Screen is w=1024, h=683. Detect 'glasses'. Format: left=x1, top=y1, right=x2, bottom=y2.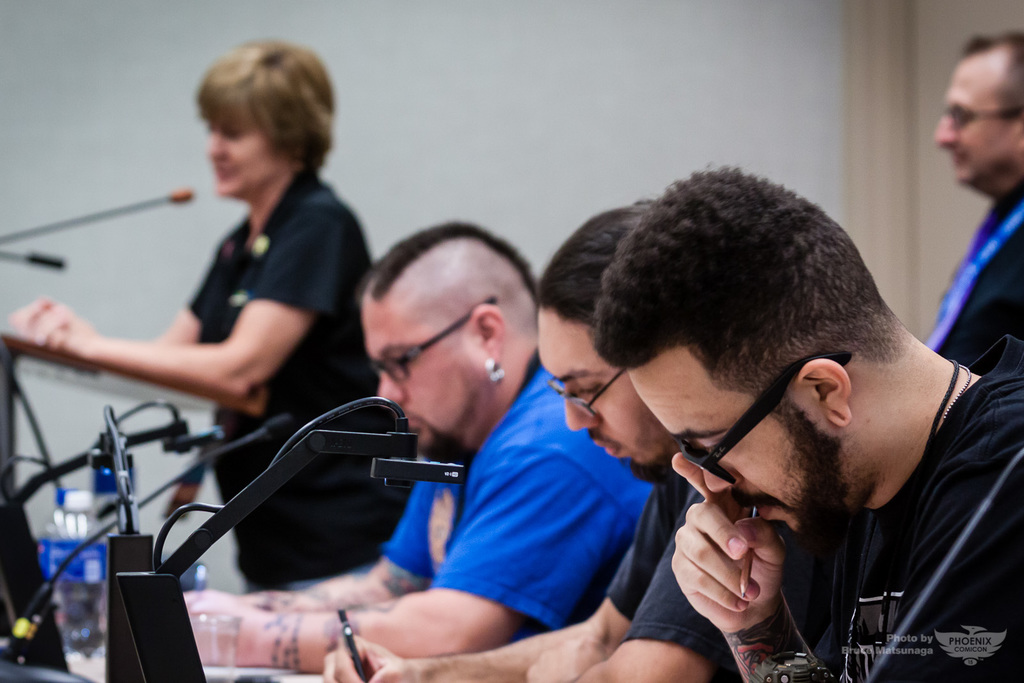
left=937, top=97, right=1023, bottom=127.
